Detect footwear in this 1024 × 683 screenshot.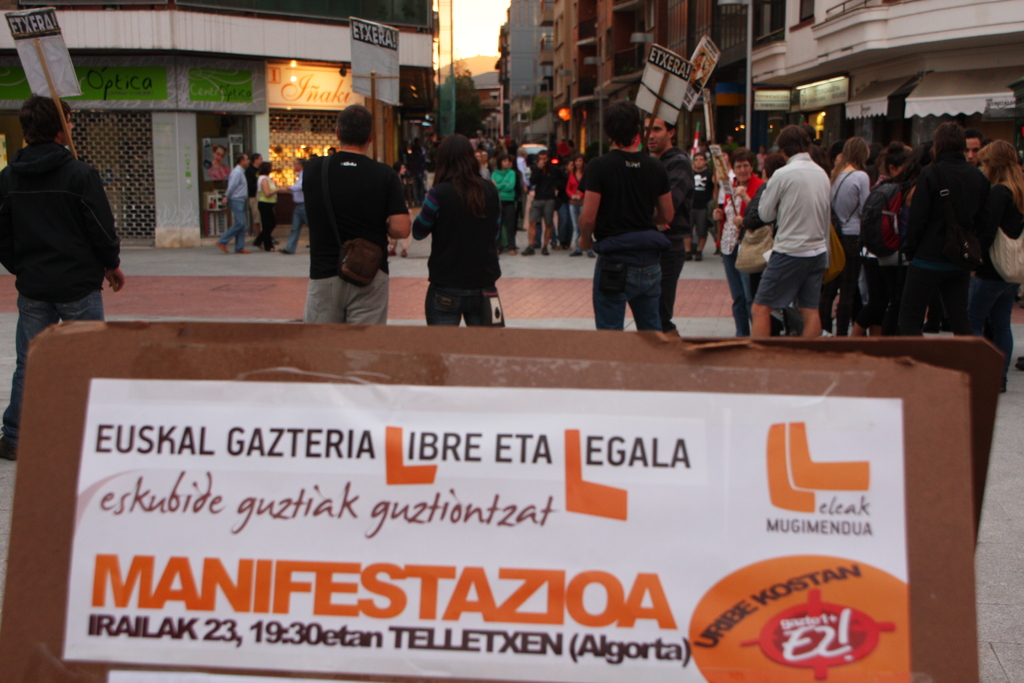
Detection: BBox(278, 247, 293, 254).
